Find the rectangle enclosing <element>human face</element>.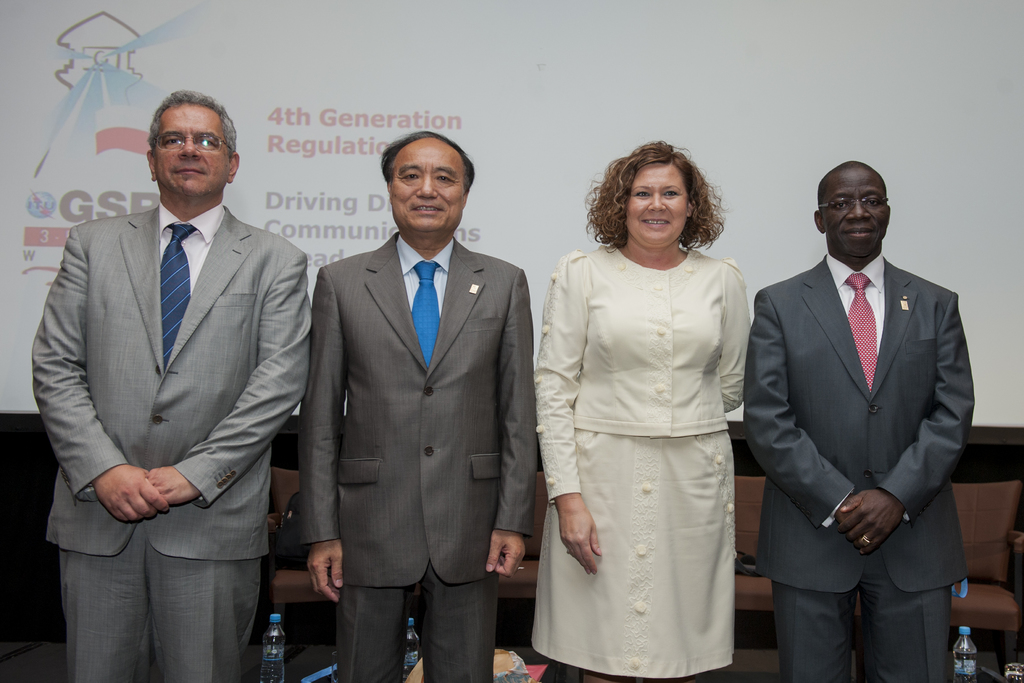
(left=154, top=98, right=229, bottom=197).
